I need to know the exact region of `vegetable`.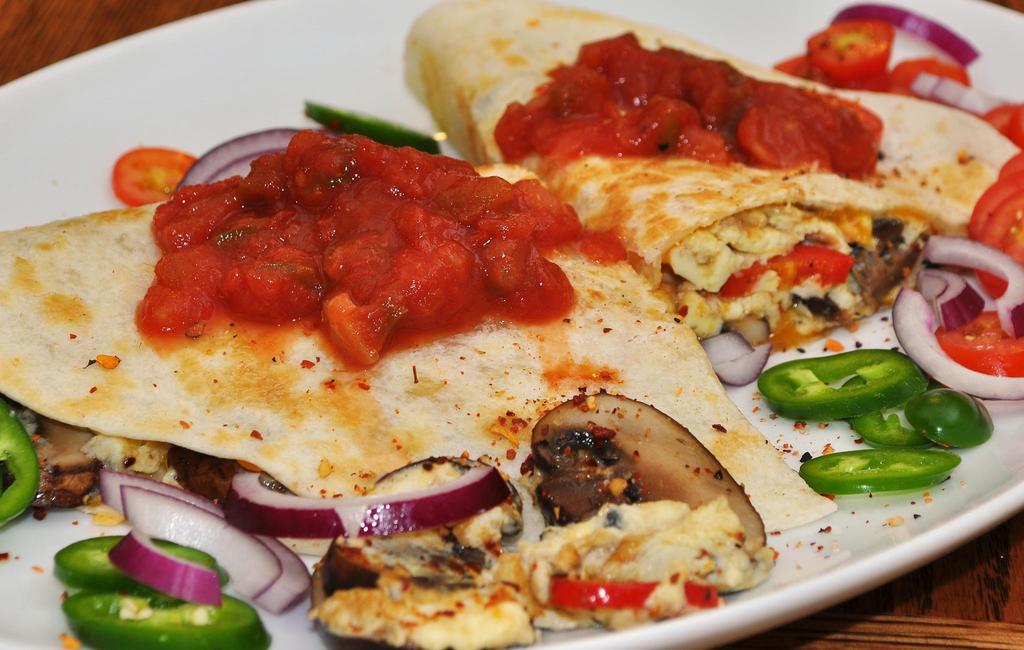
Region: select_region(753, 349, 925, 418).
